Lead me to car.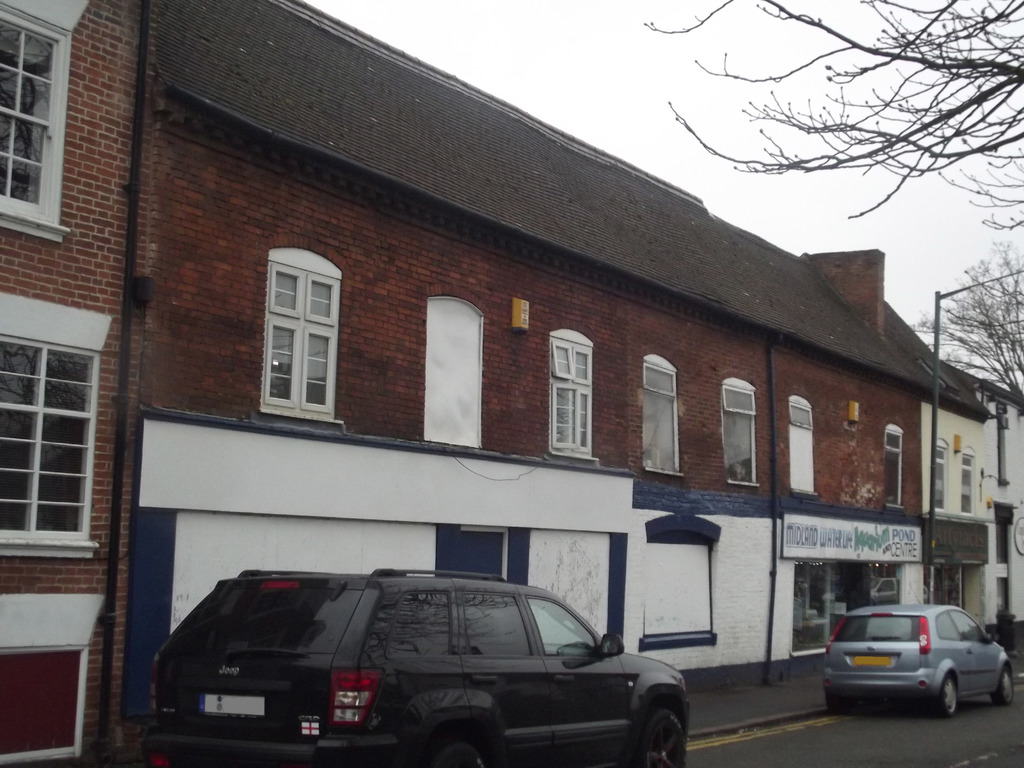
Lead to box=[136, 568, 691, 767].
